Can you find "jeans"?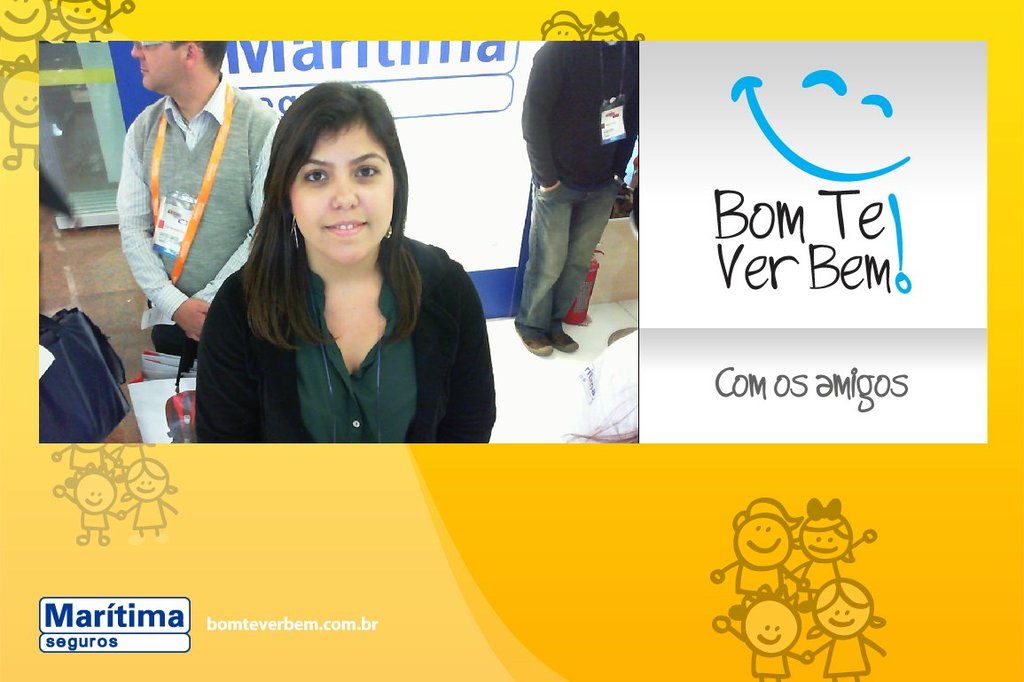
Yes, bounding box: 508, 109, 638, 369.
